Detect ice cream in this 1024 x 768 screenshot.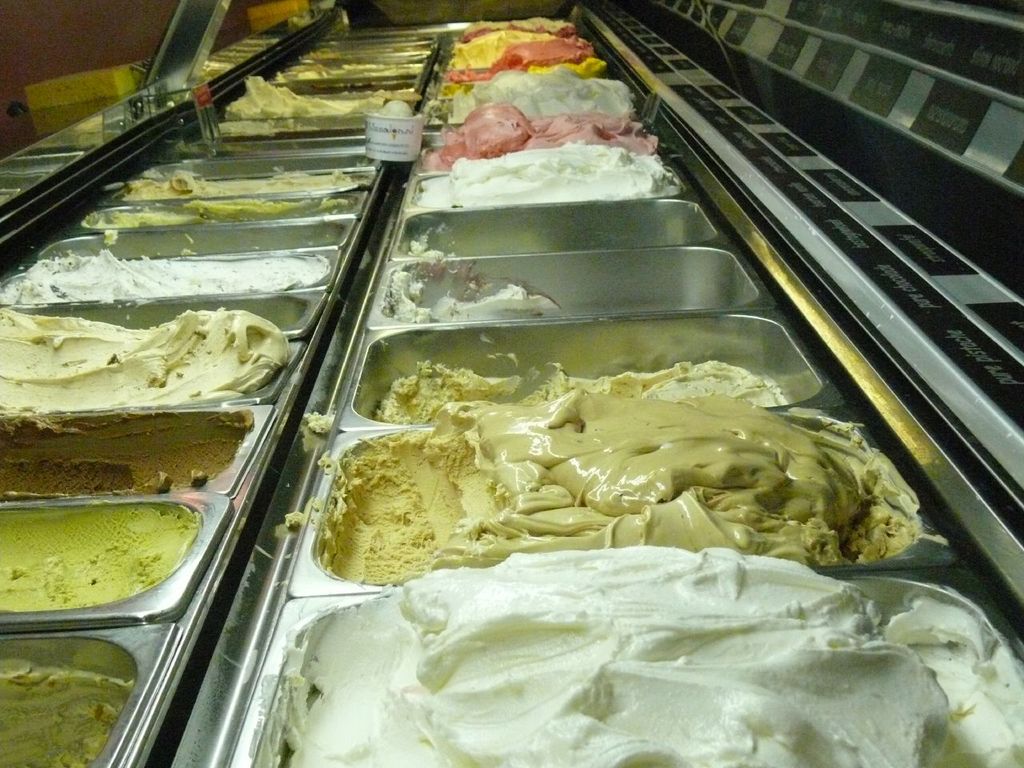
Detection: left=0, top=414, right=254, bottom=491.
